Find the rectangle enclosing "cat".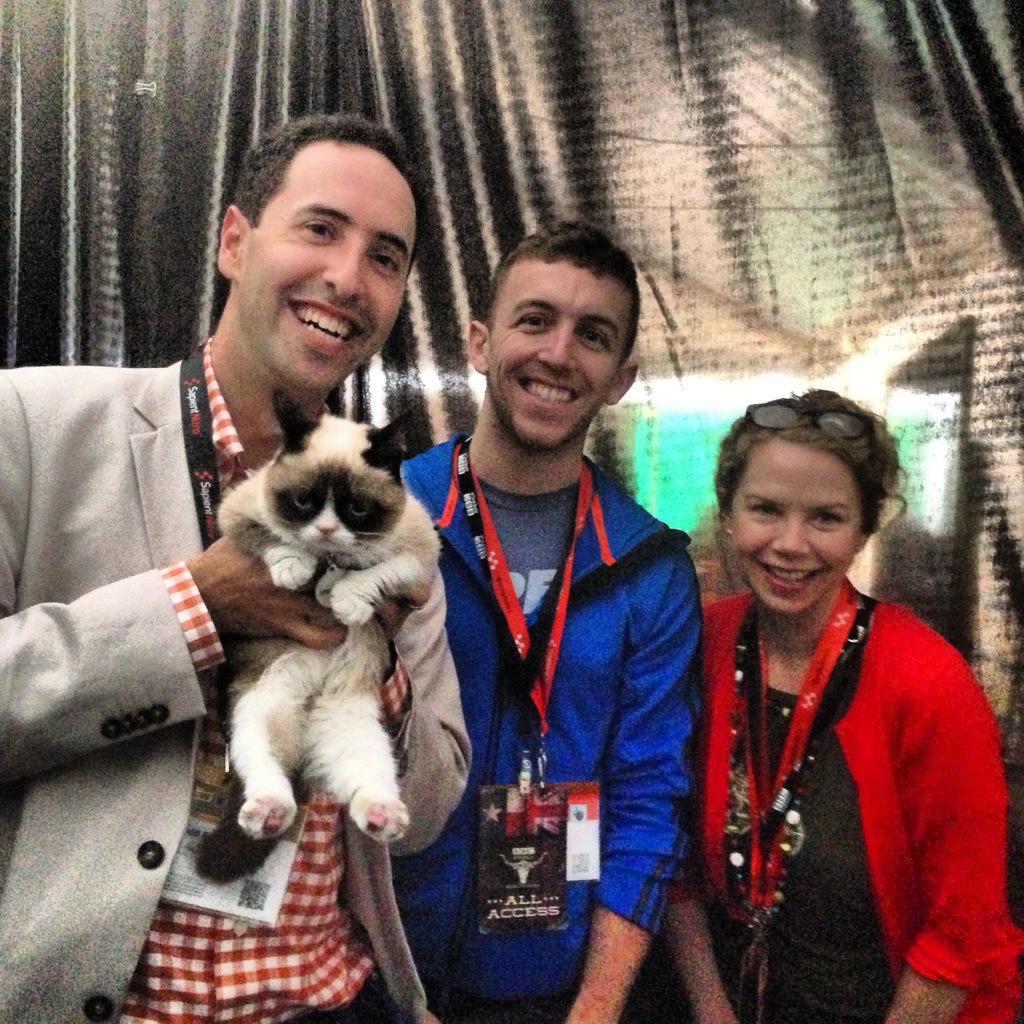
BBox(192, 383, 445, 884).
